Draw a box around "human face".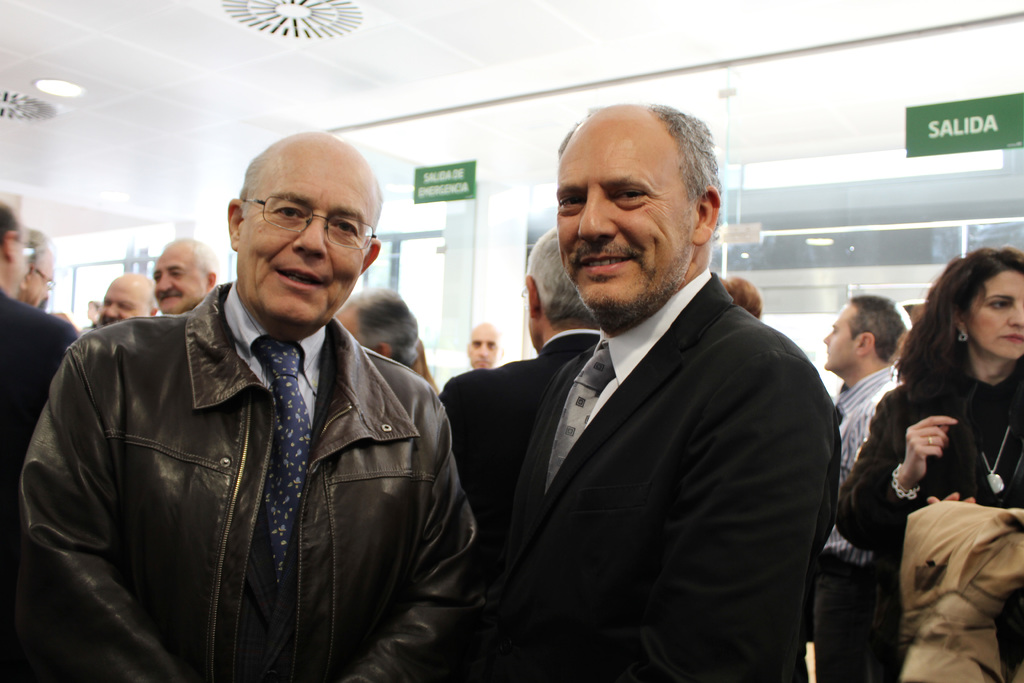
bbox(557, 119, 696, 323).
